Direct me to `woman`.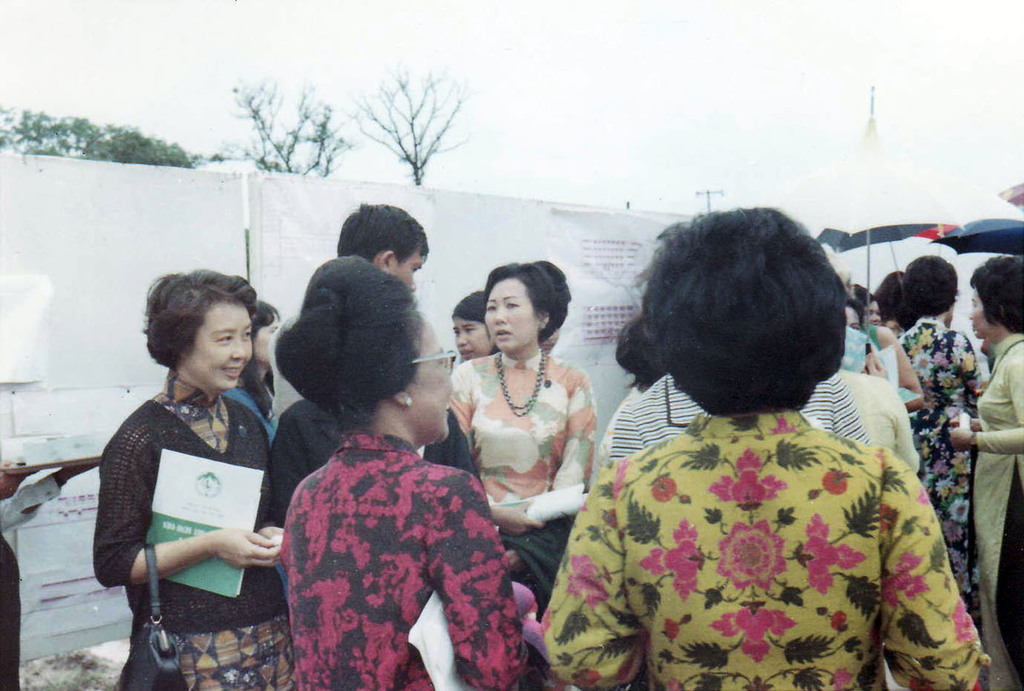
Direction: 946:256:1023:690.
